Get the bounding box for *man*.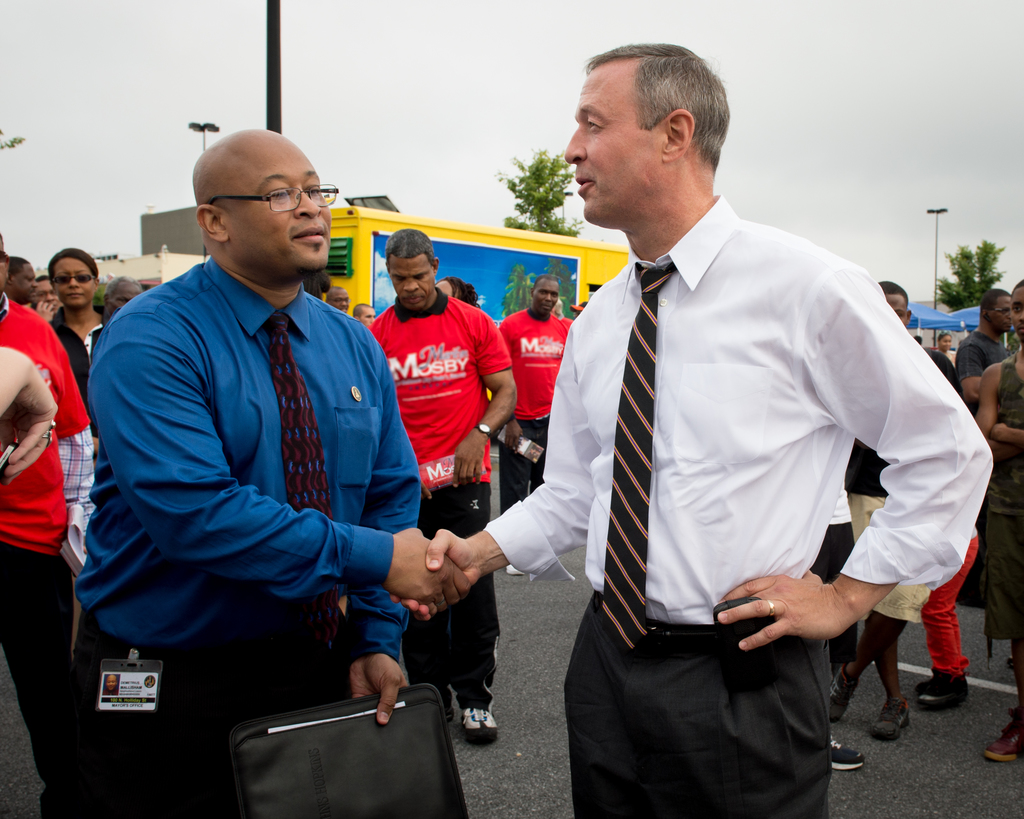
pyautogui.locateOnScreen(0, 235, 96, 818).
